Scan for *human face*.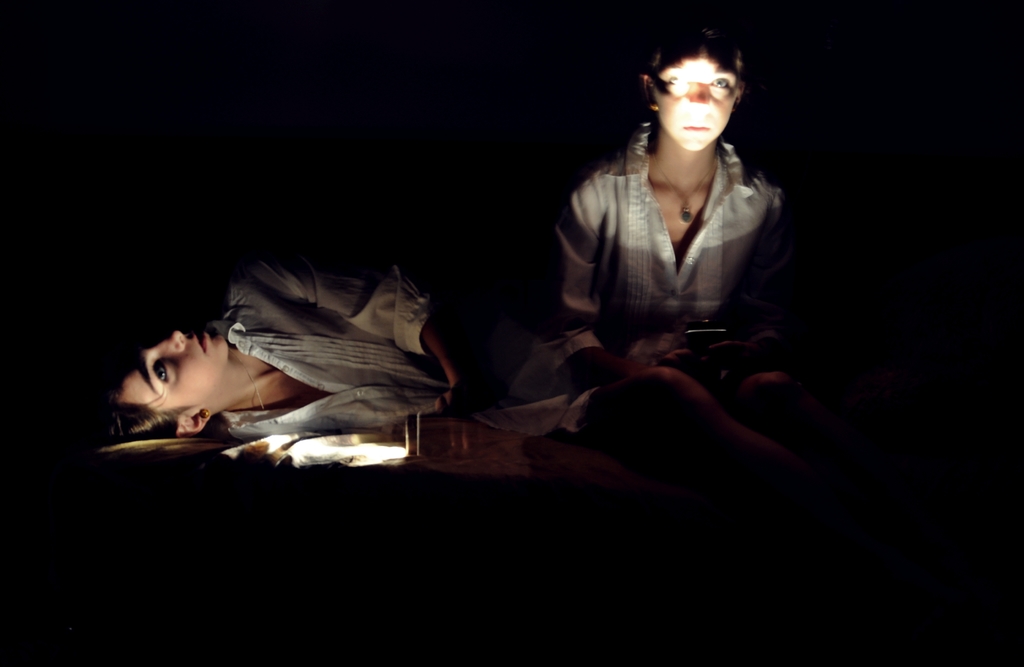
Scan result: [655, 48, 739, 148].
